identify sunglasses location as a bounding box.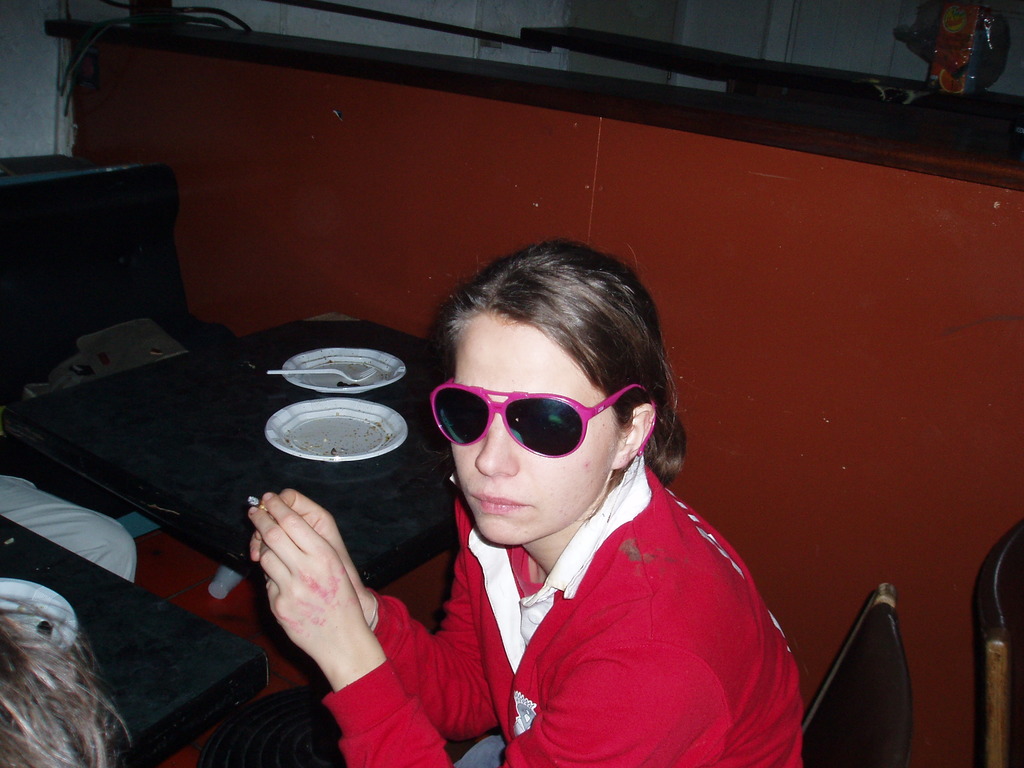
432:383:657:454.
